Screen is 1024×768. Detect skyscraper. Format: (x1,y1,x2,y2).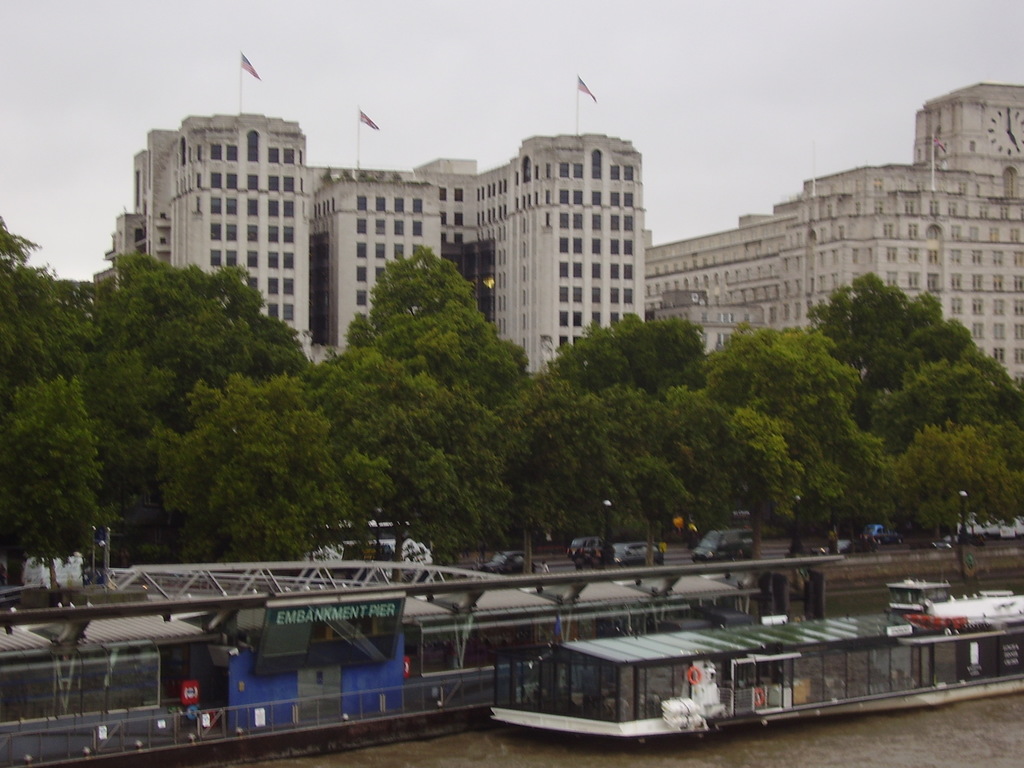
(97,112,307,376).
